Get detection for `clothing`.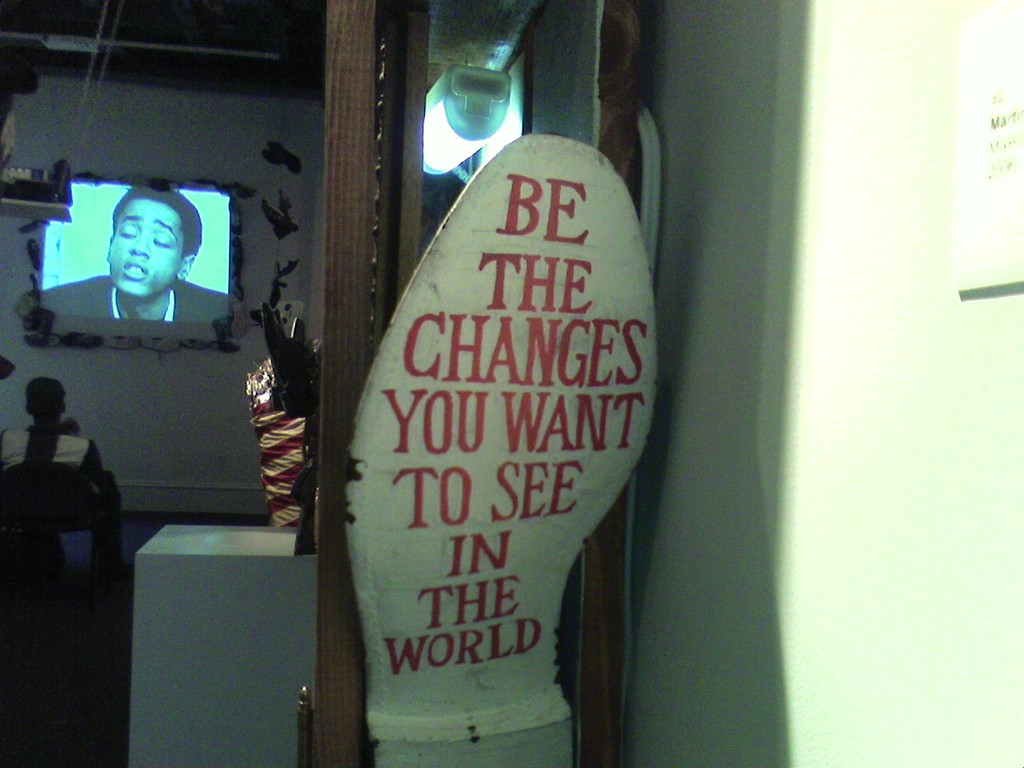
Detection: <region>0, 422, 128, 578</region>.
